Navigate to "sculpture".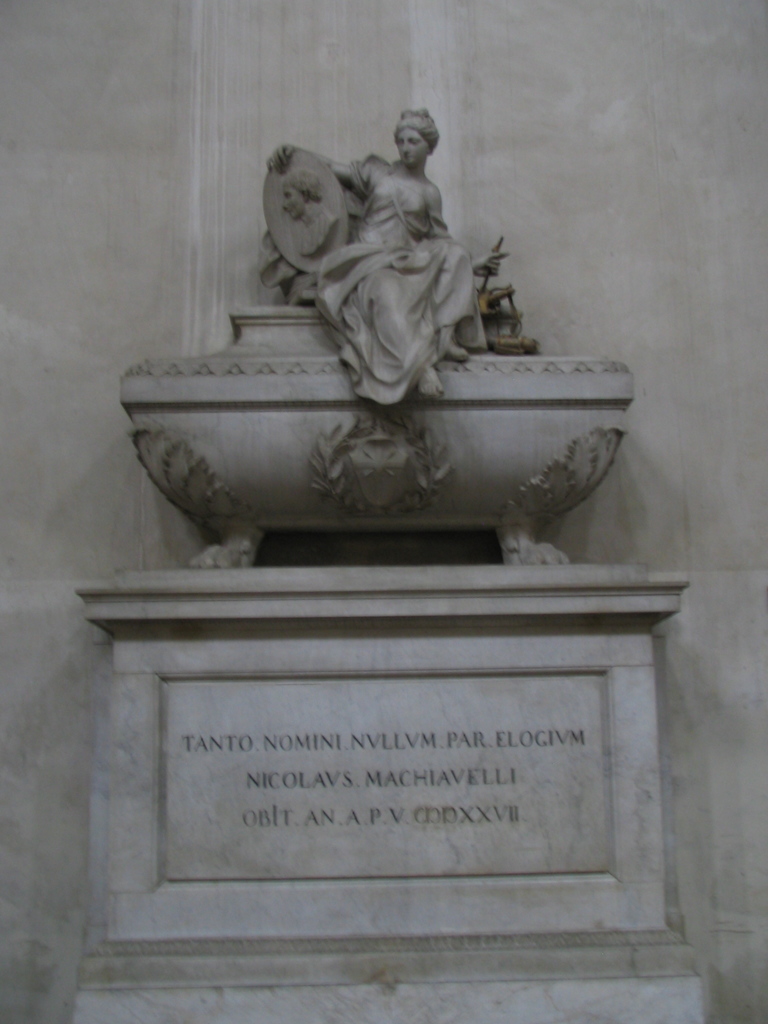
Navigation target: x1=161 y1=118 x2=657 y2=596.
